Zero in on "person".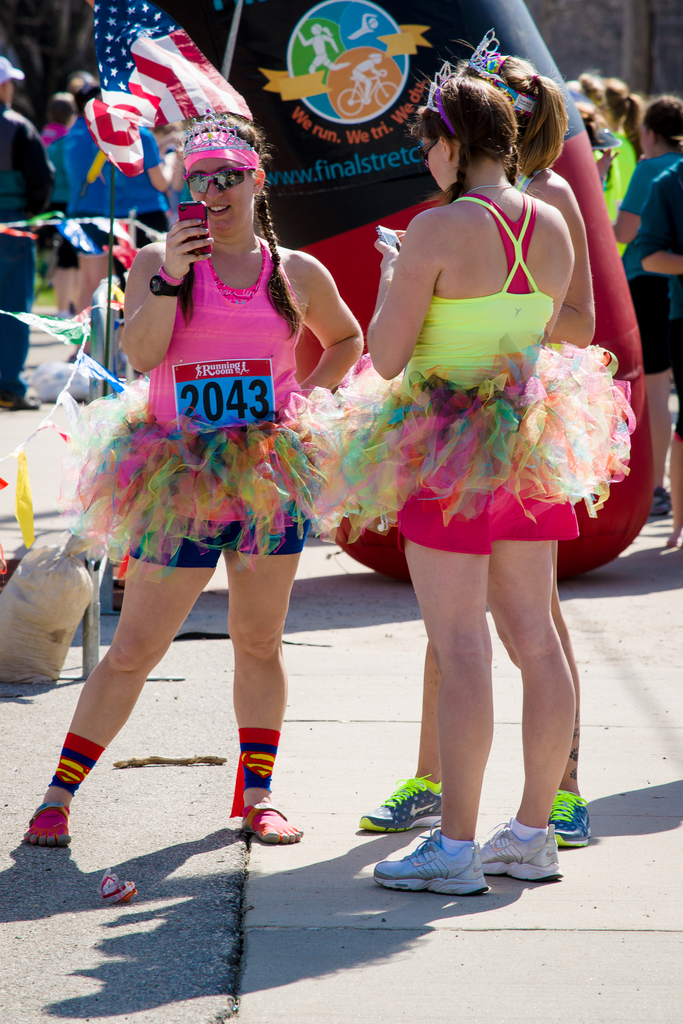
Zeroed in: (29,111,357,843).
